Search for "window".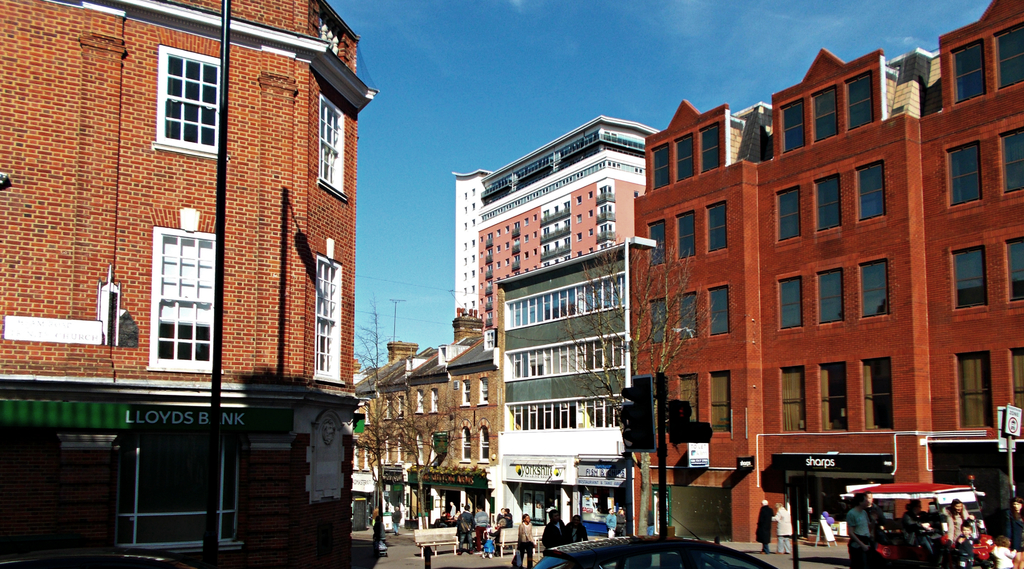
Found at {"left": 495, "top": 260, "right": 503, "bottom": 268}.
